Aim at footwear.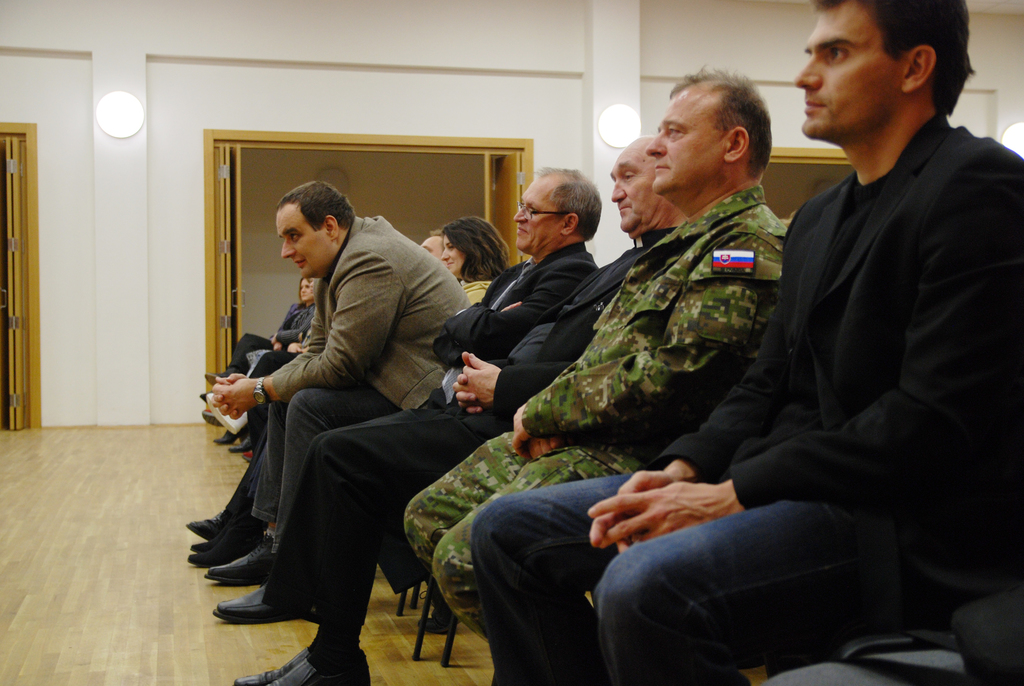
Aimed at (x1=201, y1=409, x2=225, y2=431).
